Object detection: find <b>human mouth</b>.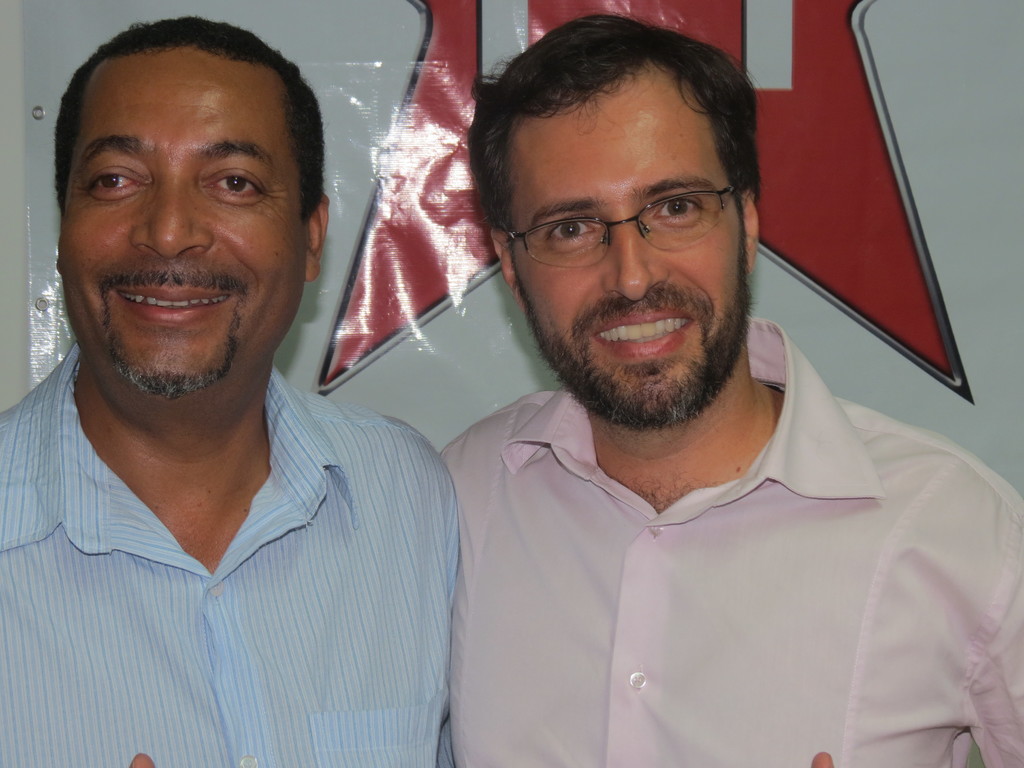
[99,263,239,326].
